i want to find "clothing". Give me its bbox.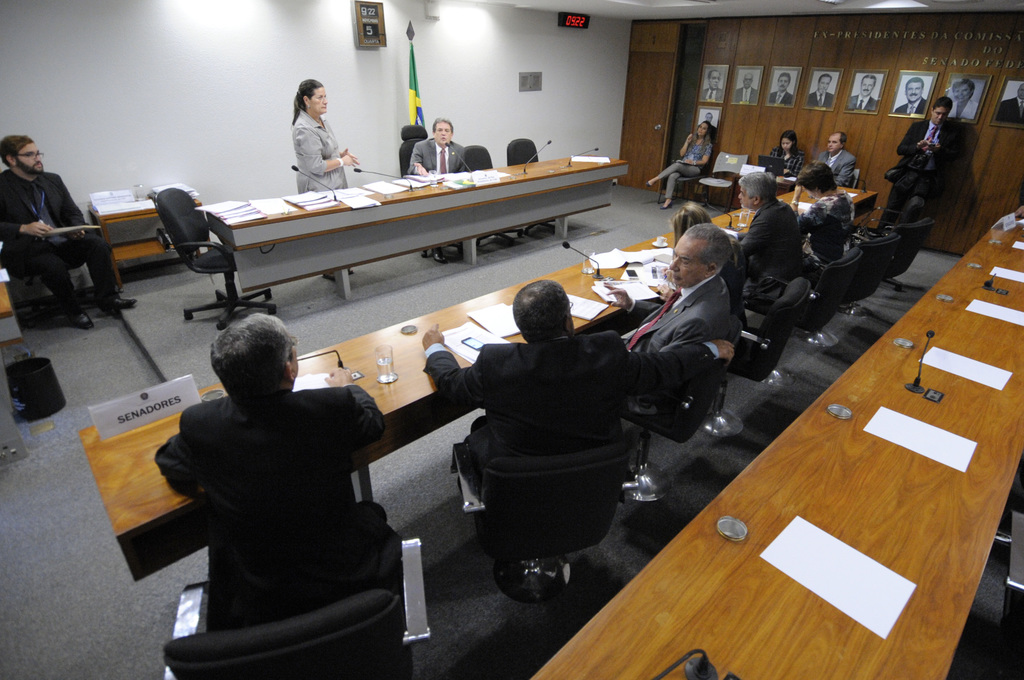
0:170:127:321.
